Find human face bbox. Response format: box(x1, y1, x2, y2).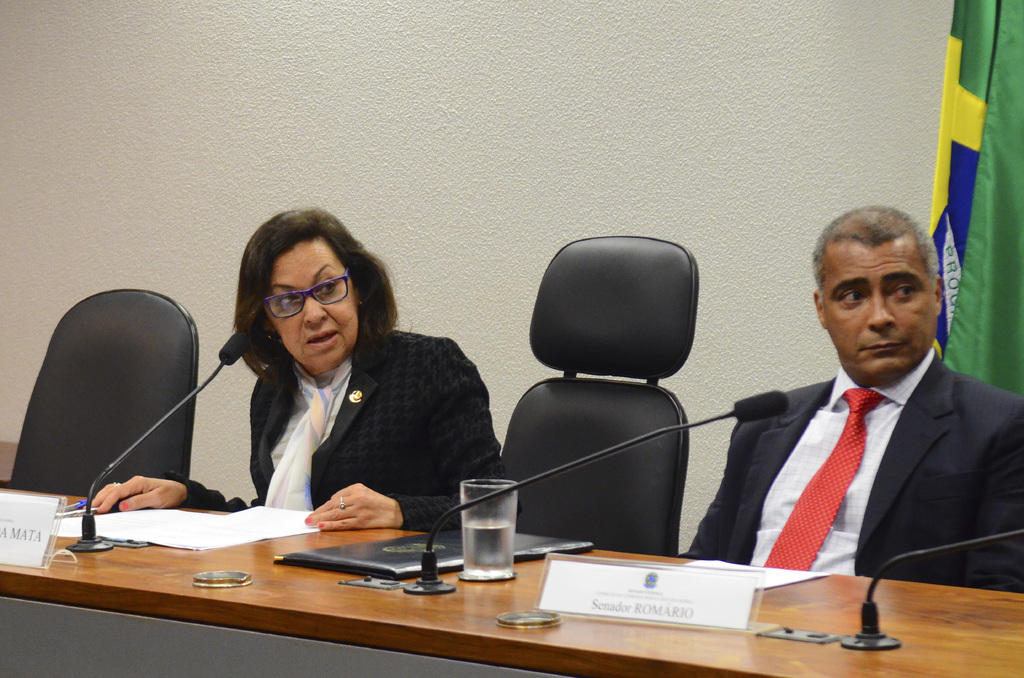
box(266, 234, 362, 376).
